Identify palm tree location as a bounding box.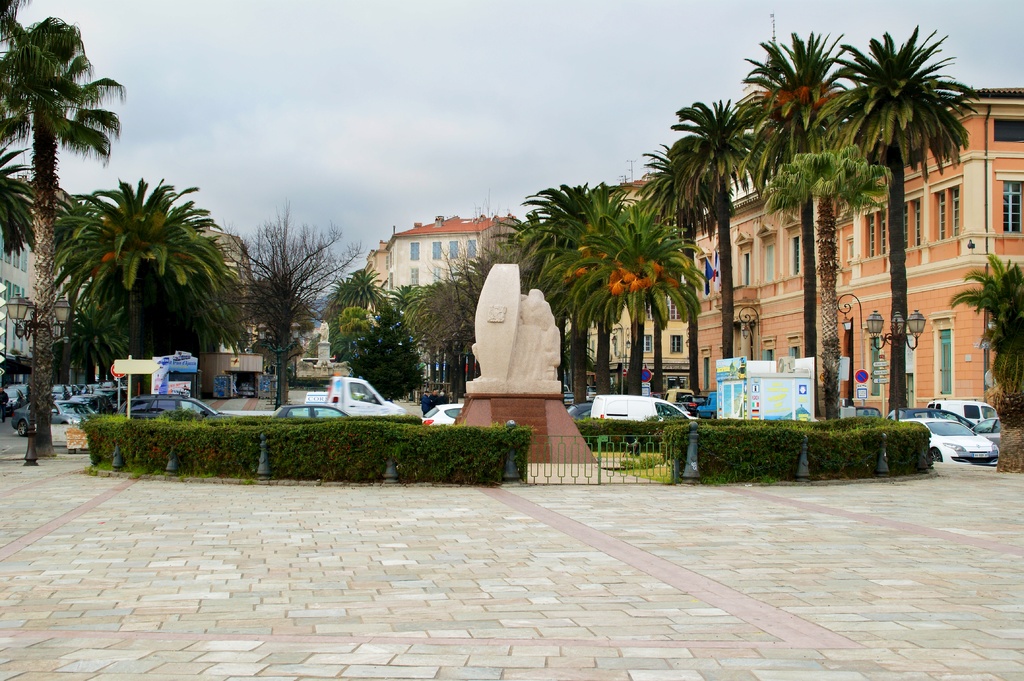
[759,43,863,389].
